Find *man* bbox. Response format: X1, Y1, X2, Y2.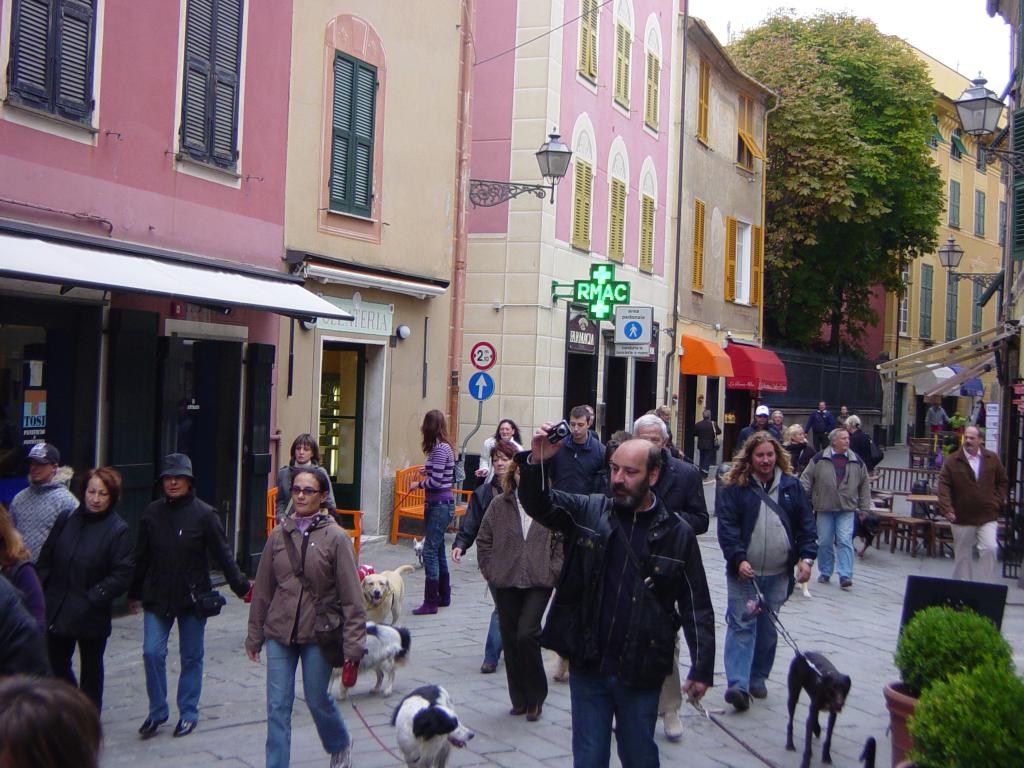
936, 424, 1014, 588.
